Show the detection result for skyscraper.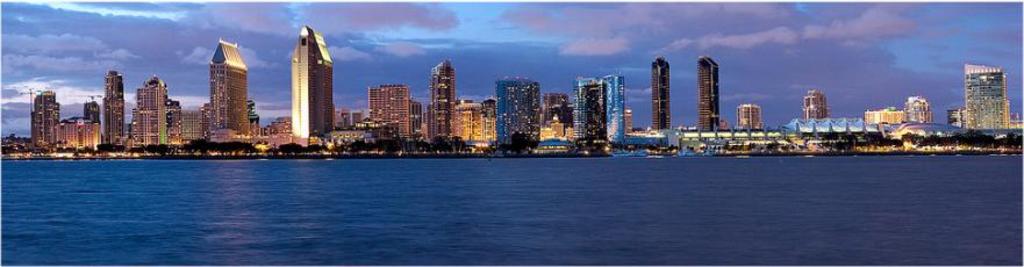
crop(900, 95, 929, 122).
